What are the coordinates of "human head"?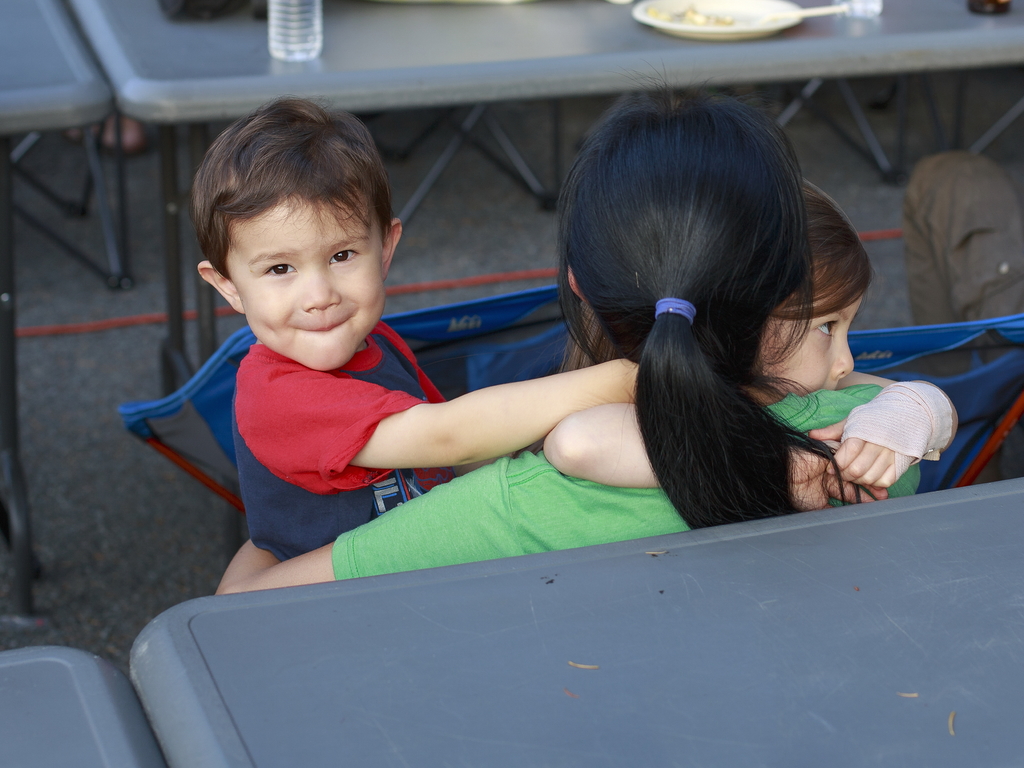
x1=171, y1=83, x2=418, y2=367.
